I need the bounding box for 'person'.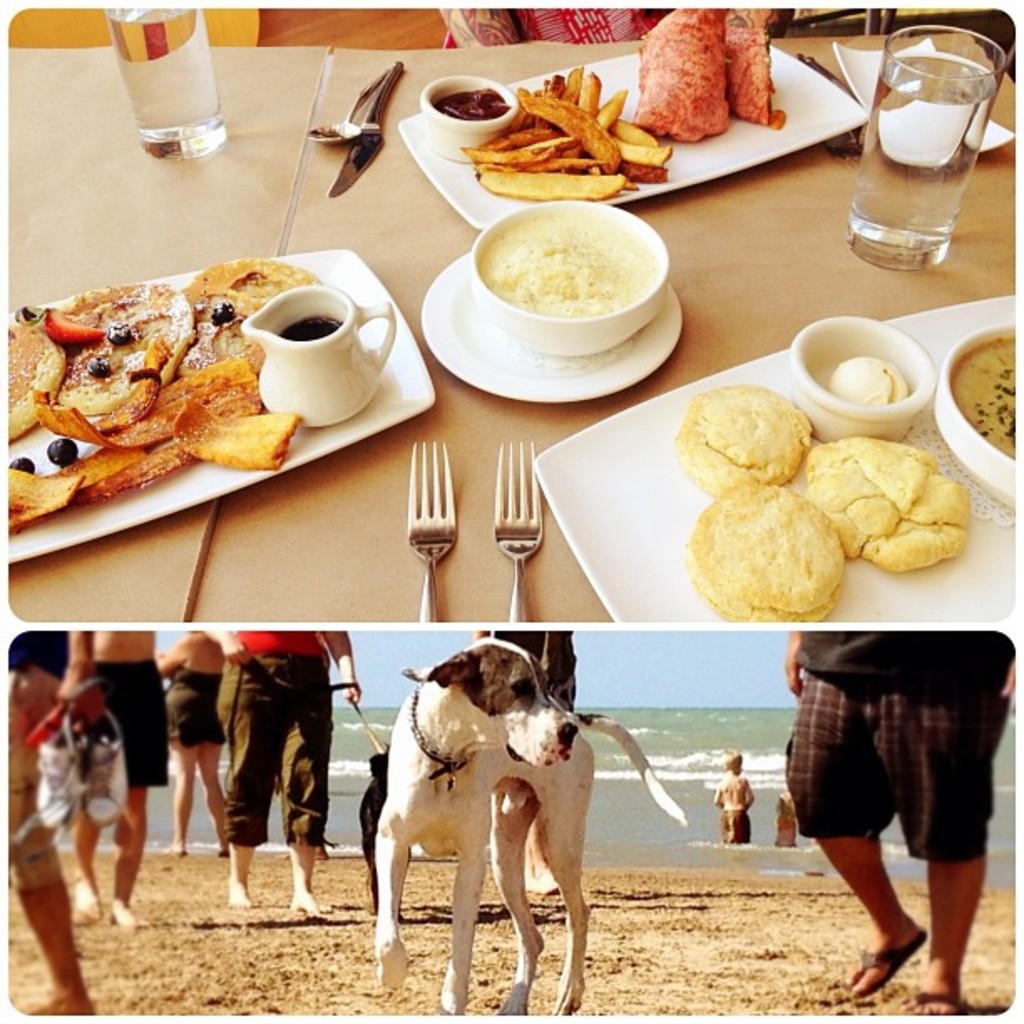
Here it is: box(775, 791, 801, 847).
